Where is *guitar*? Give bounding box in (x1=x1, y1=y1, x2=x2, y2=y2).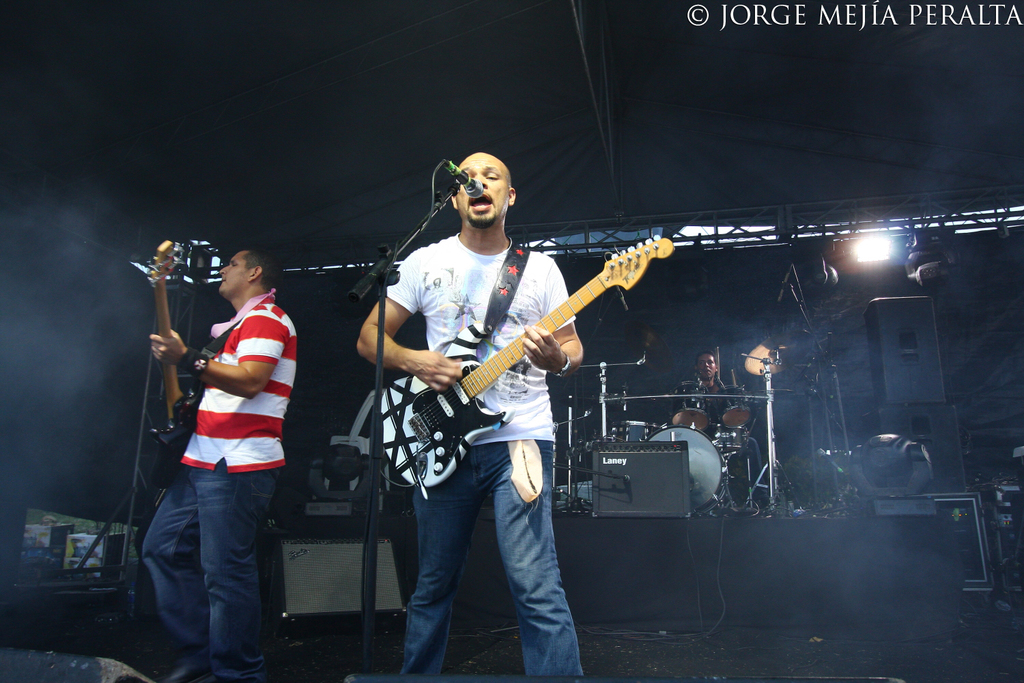
(x1=358, y1=230, x2=680, y2=494).
